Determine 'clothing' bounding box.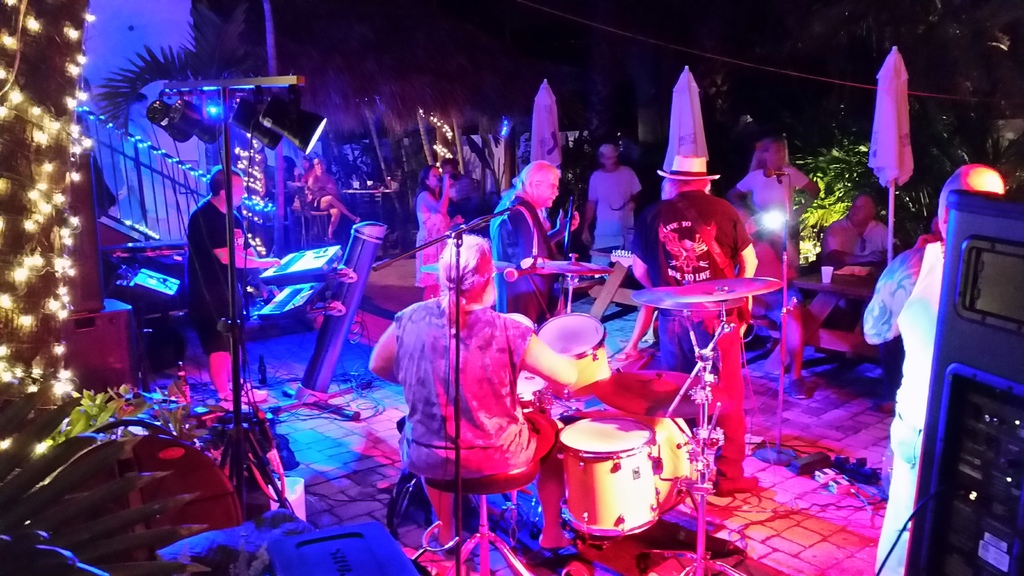
Determined: locate(186, 200, 252, 361).
